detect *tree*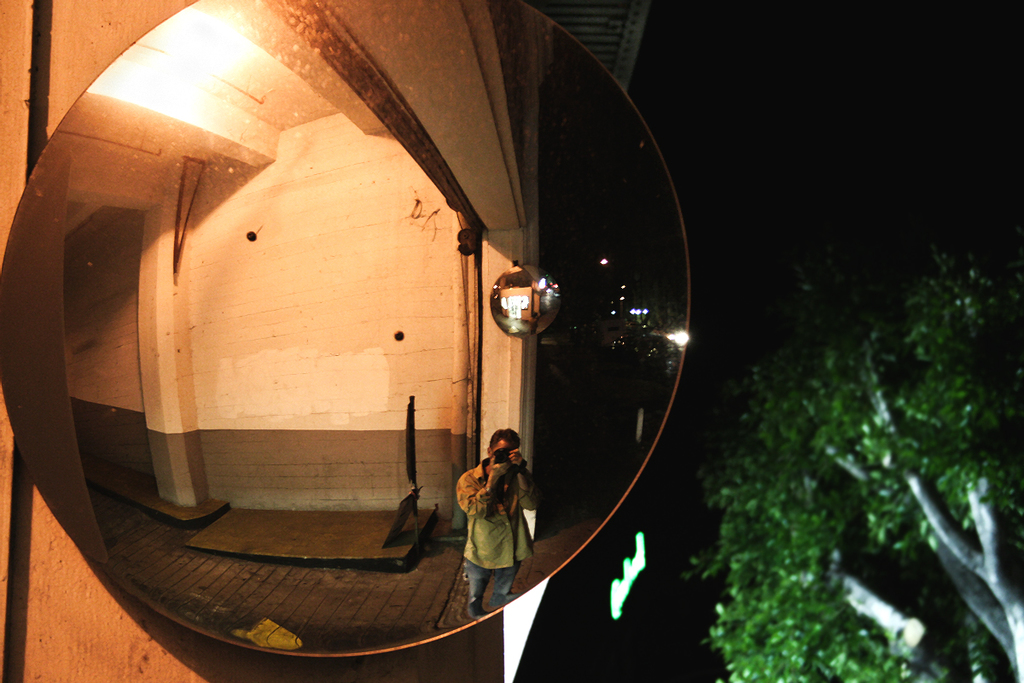
bbox(690, 235, 1023, 682)
